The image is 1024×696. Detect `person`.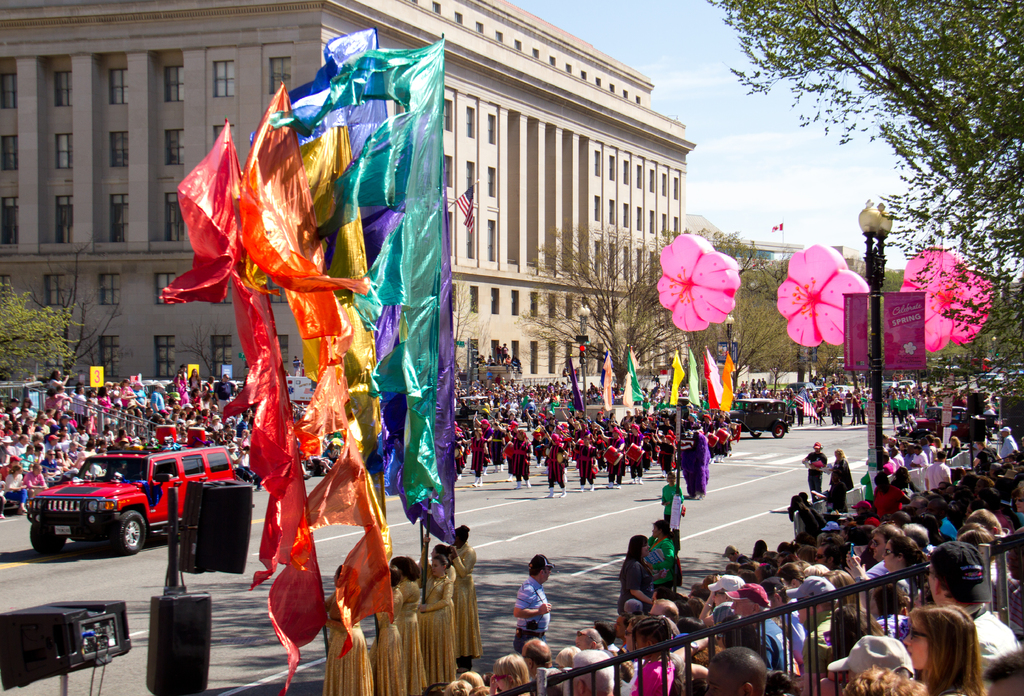
Detection: bbox=(806, 392, 817, 426).
